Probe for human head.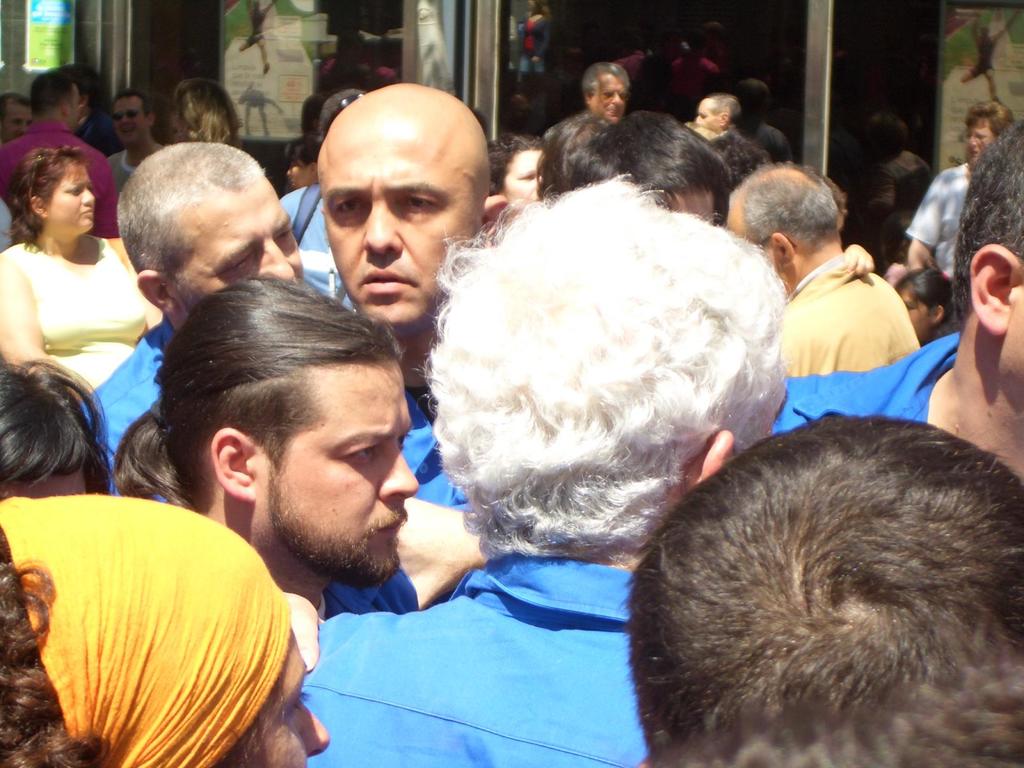
Probe result: select_region(489, 135, 545, 209).
